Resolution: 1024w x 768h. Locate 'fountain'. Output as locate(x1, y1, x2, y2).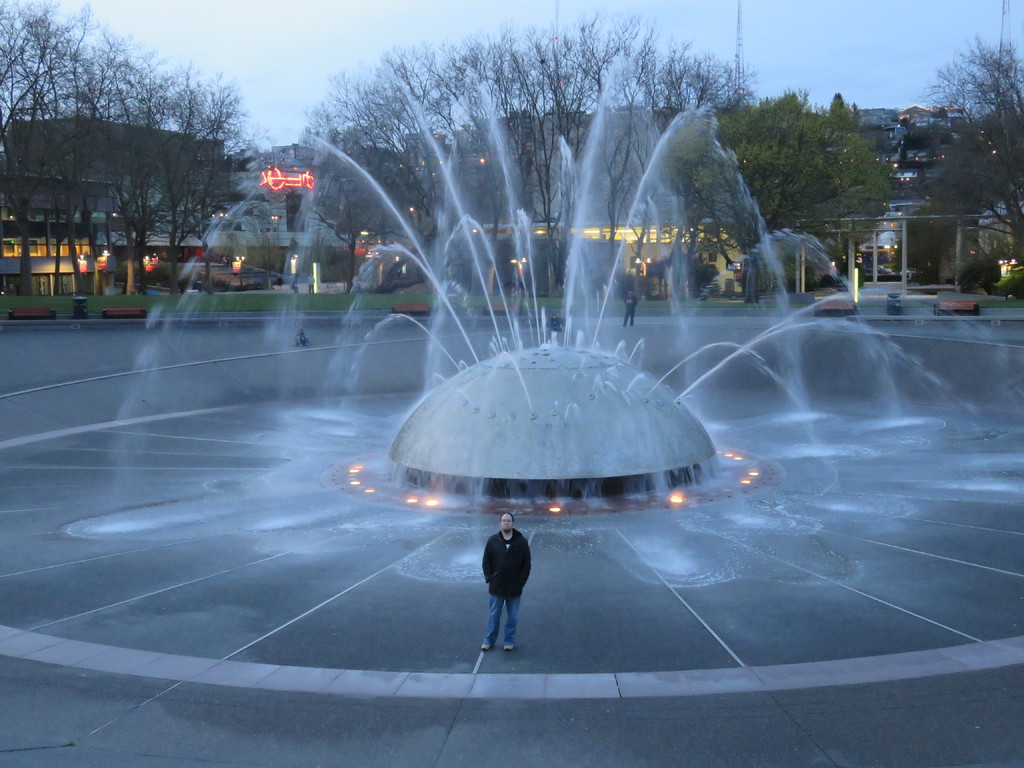
locate(57, 42, 1023, 605).
